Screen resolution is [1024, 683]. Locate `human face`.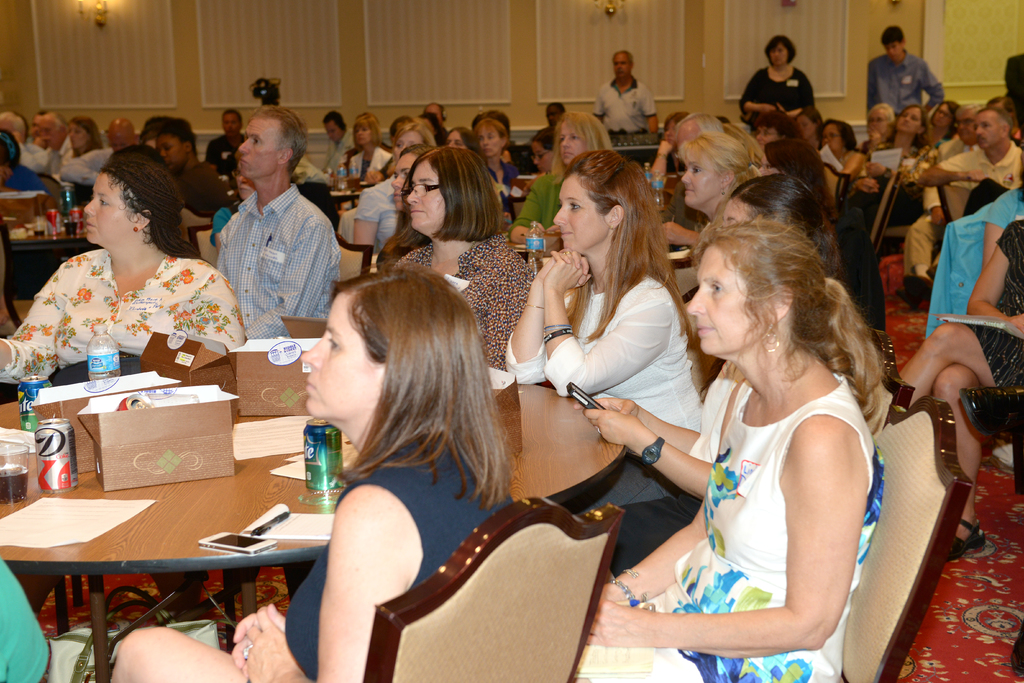
box=[236, 118, 279, 181].
